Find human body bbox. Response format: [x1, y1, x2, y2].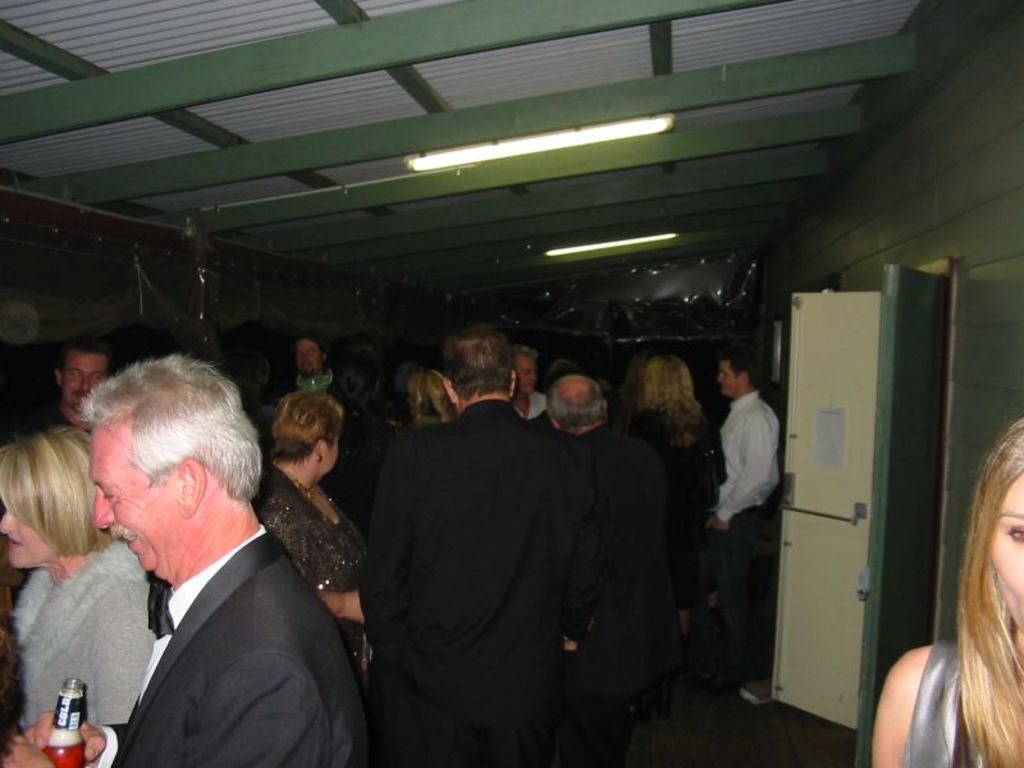
[628, 408, 709, 641].
